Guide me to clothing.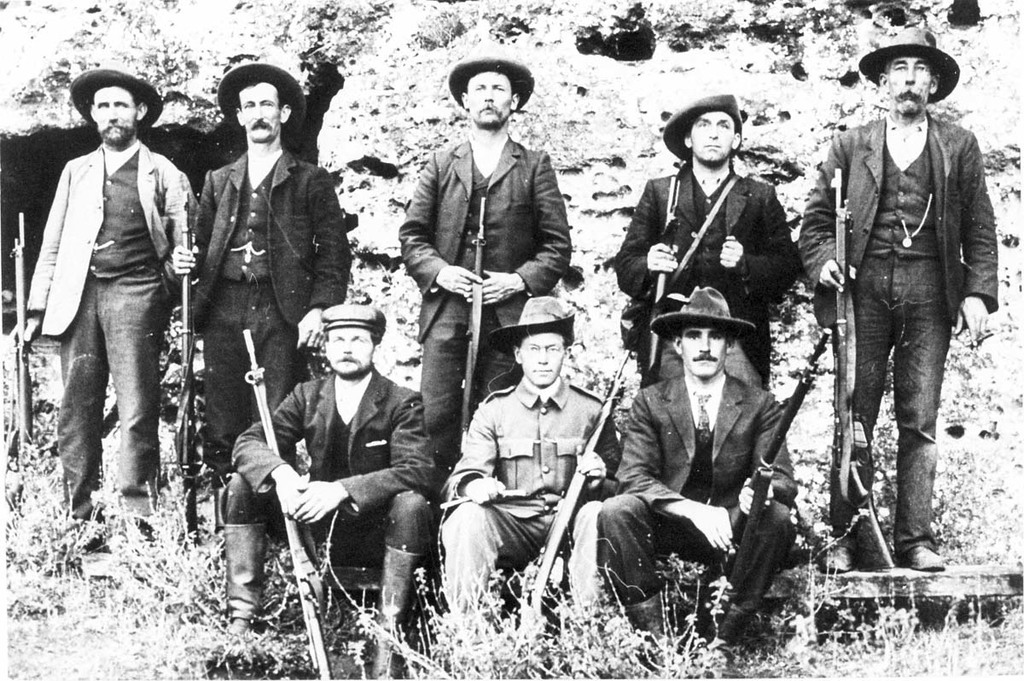
Guidance: bbox=(614, 164, 801, 389).
